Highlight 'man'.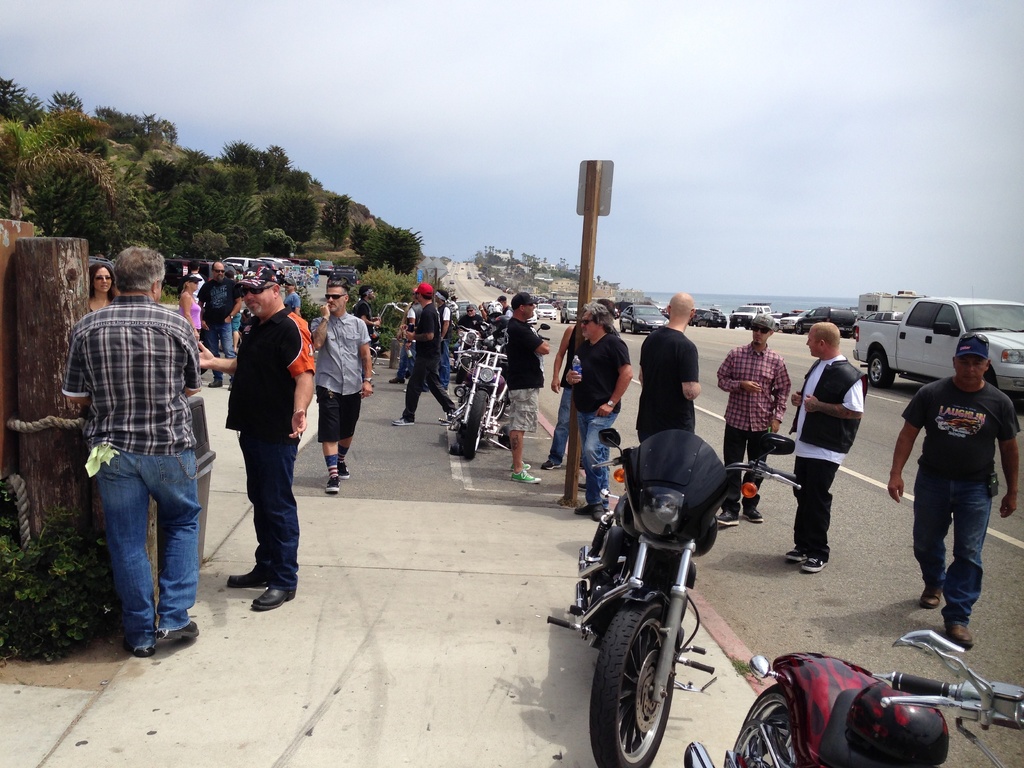
Highlighted region: (x1=882, y1=331, x2=1011, y2=653).
